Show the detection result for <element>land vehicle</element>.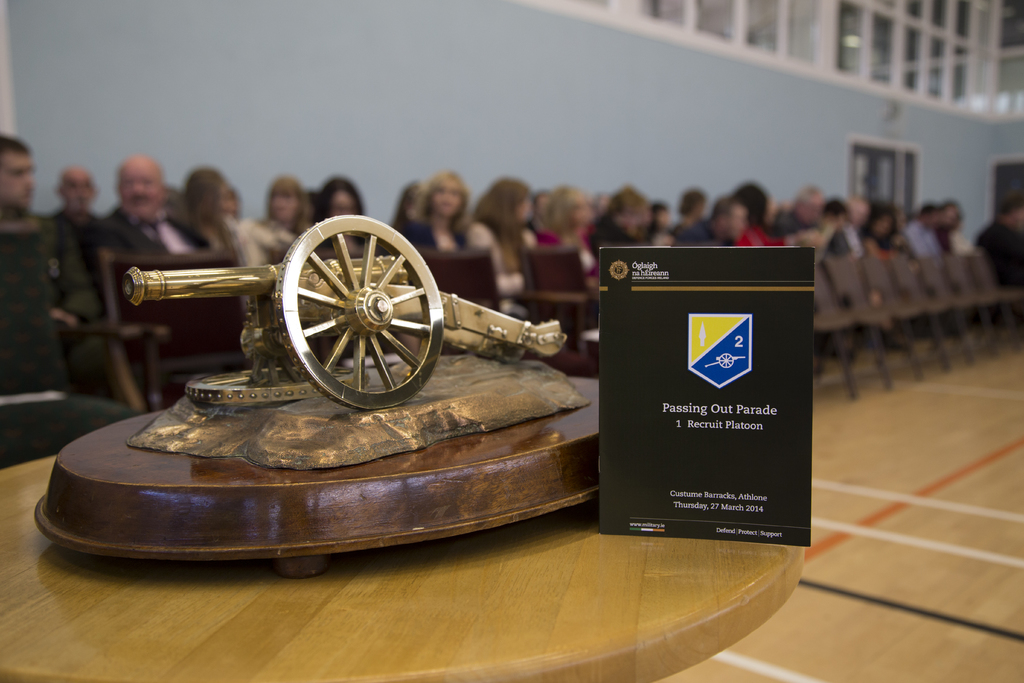
[78,209,602,528].
